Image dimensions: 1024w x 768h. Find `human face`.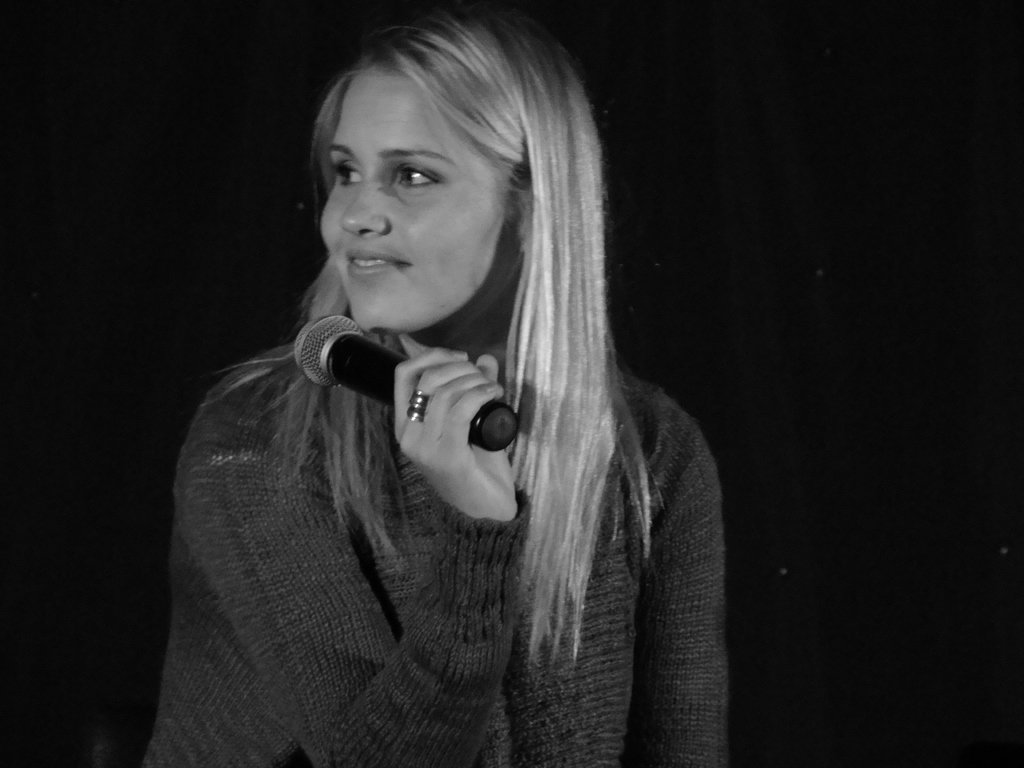
locate(319, 69, 515, 335).
